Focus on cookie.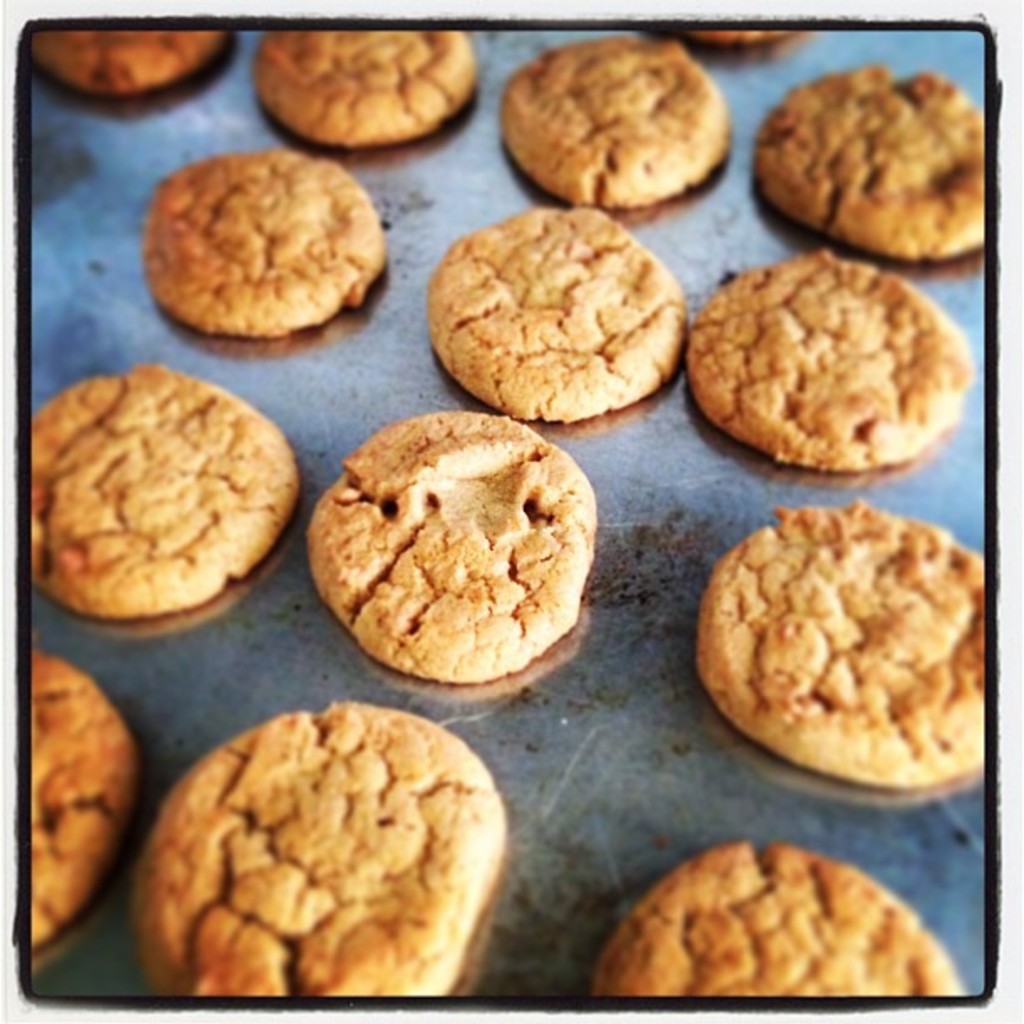
Focused at detection(249, 22, 480, 157).
